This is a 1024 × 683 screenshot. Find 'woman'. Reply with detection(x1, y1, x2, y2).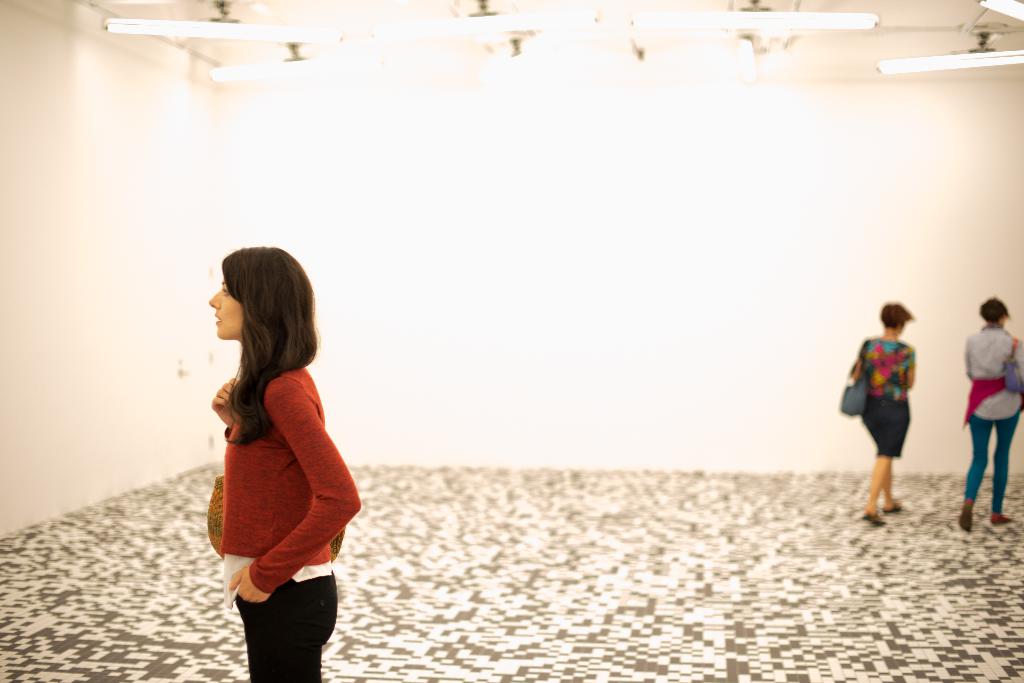
detection(846, 300, 915, 529).
